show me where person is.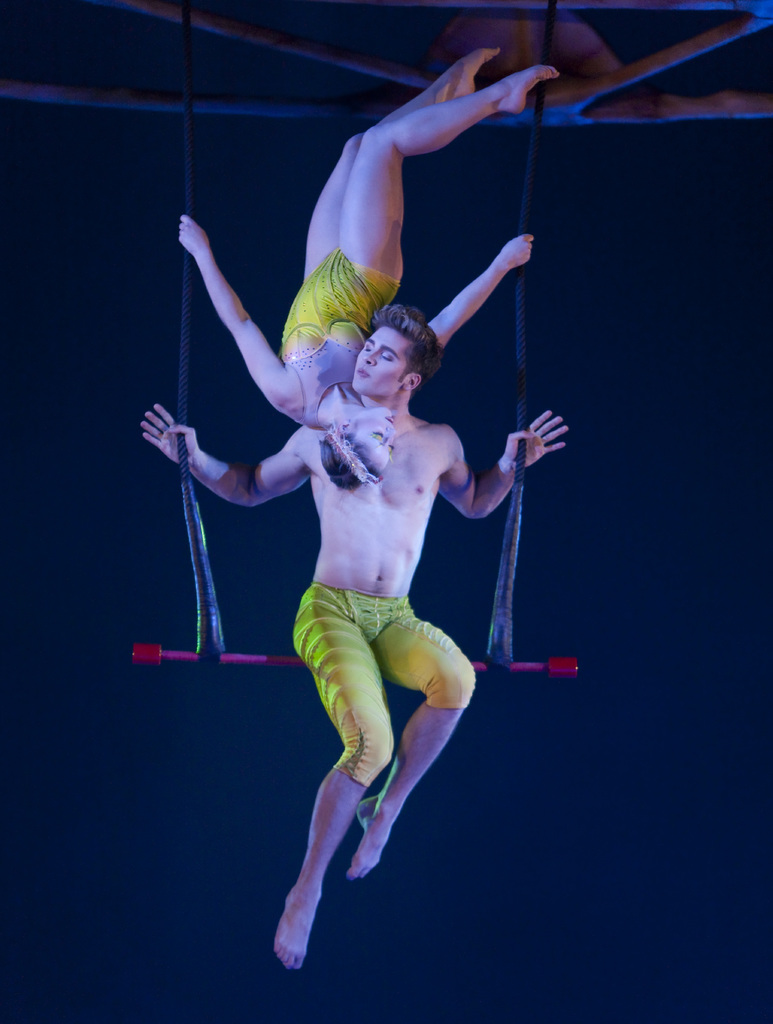
person is at [146,308,571,966].
